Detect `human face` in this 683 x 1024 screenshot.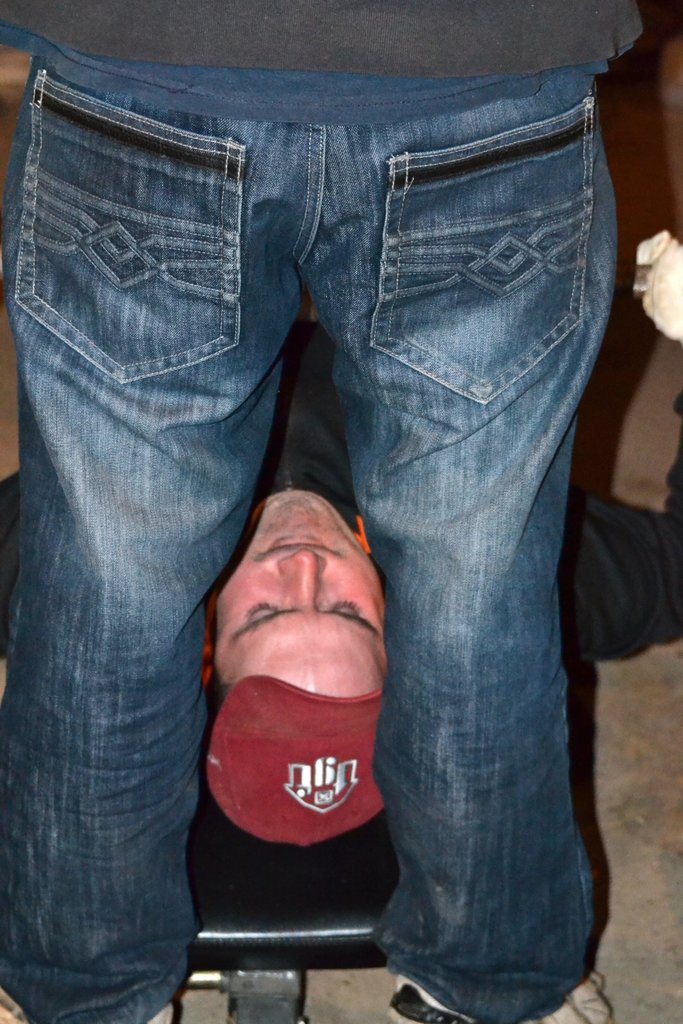
Detection: x1=219 y1=489 x2=394 y2=689.
